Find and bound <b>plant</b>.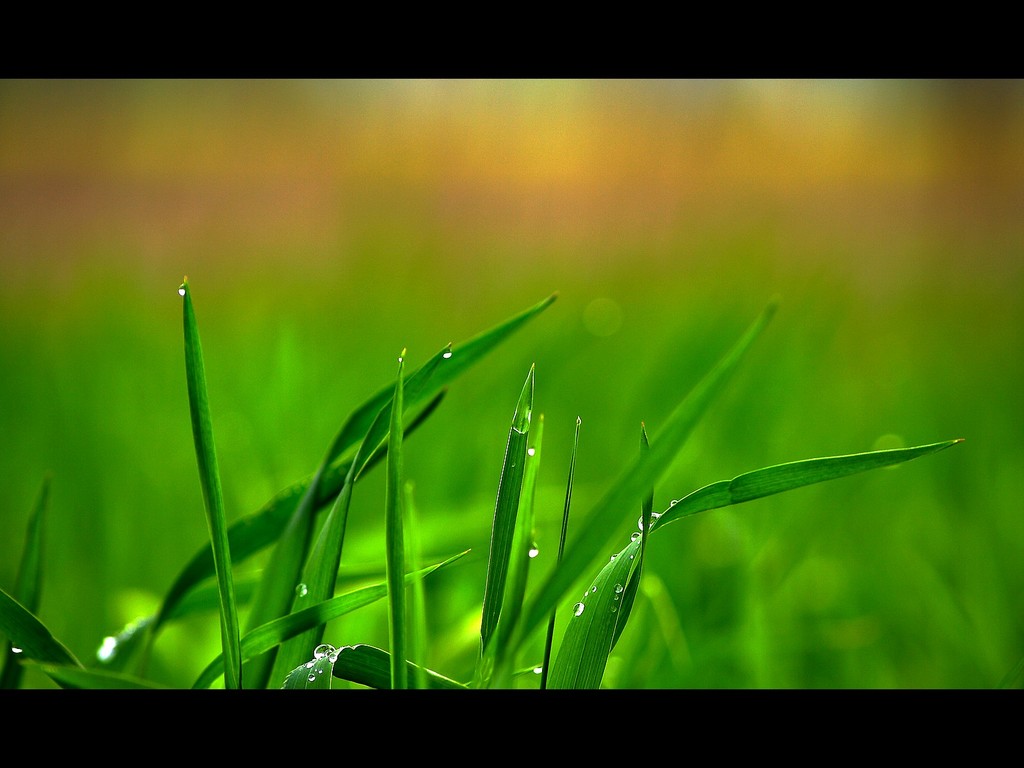
Bound: region(183, 219, 826, 722).
